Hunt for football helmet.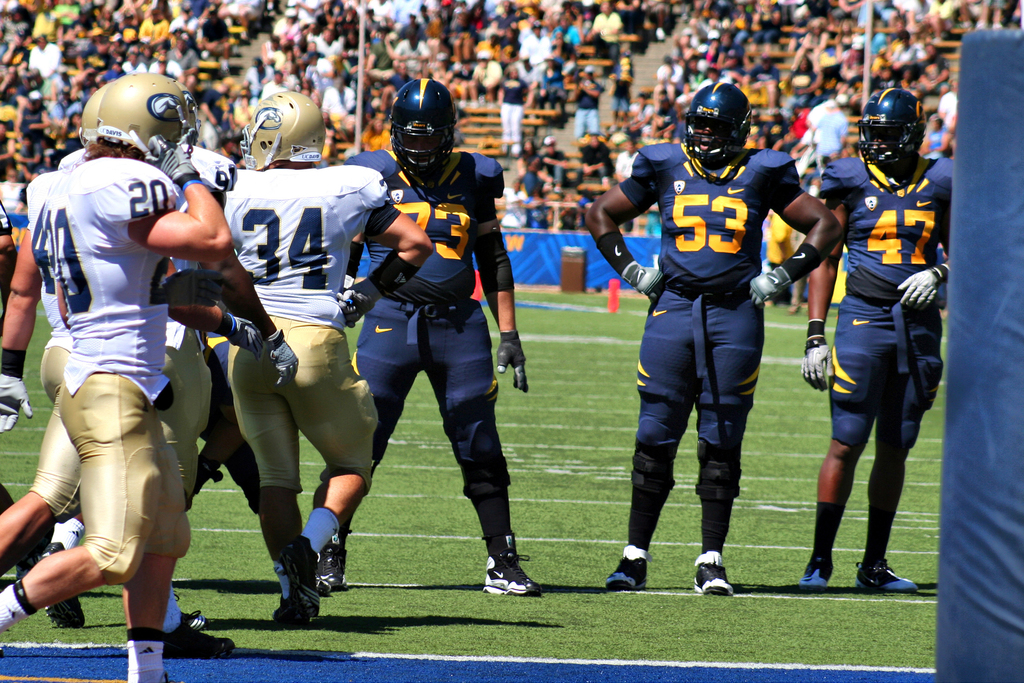
Hunted down at BBox(385, 76, 456, 188).
